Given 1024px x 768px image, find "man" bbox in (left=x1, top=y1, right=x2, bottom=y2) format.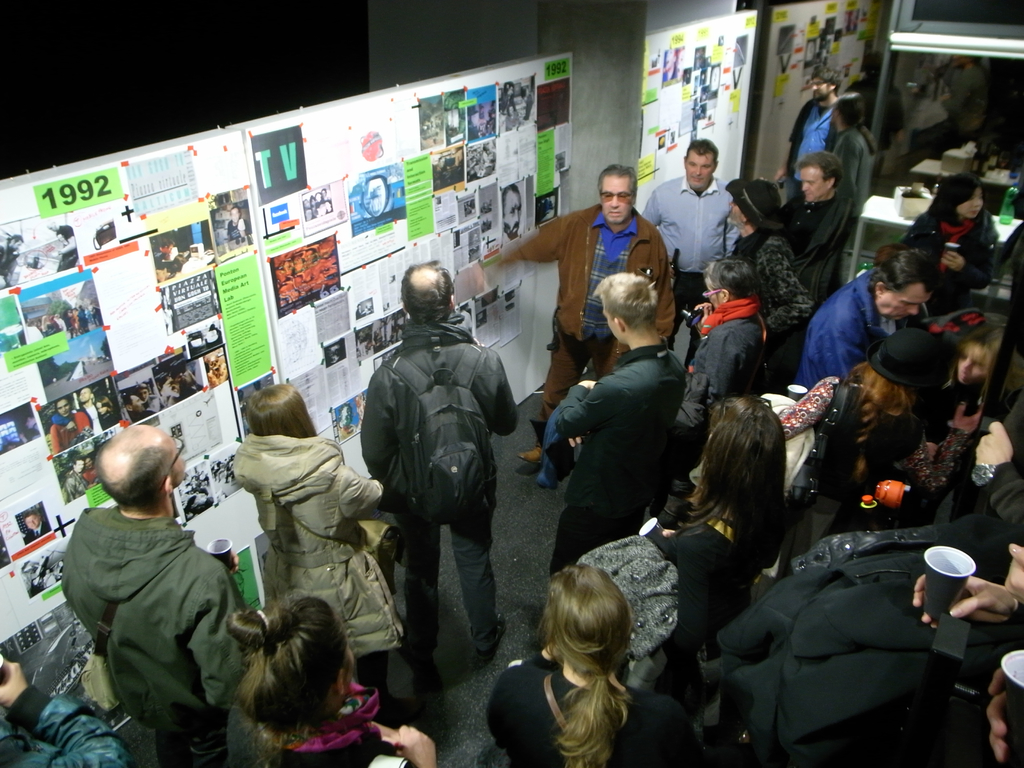
(left=717, top=176, right=789, bottom=275).
